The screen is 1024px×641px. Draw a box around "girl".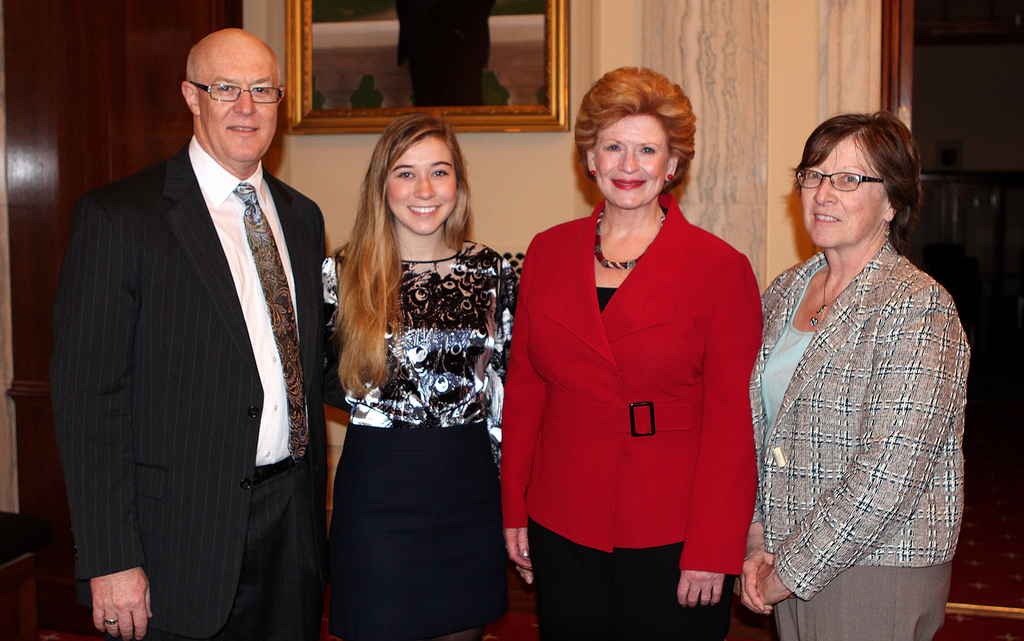
(left=315, top=115, right=525, bottom=640).
